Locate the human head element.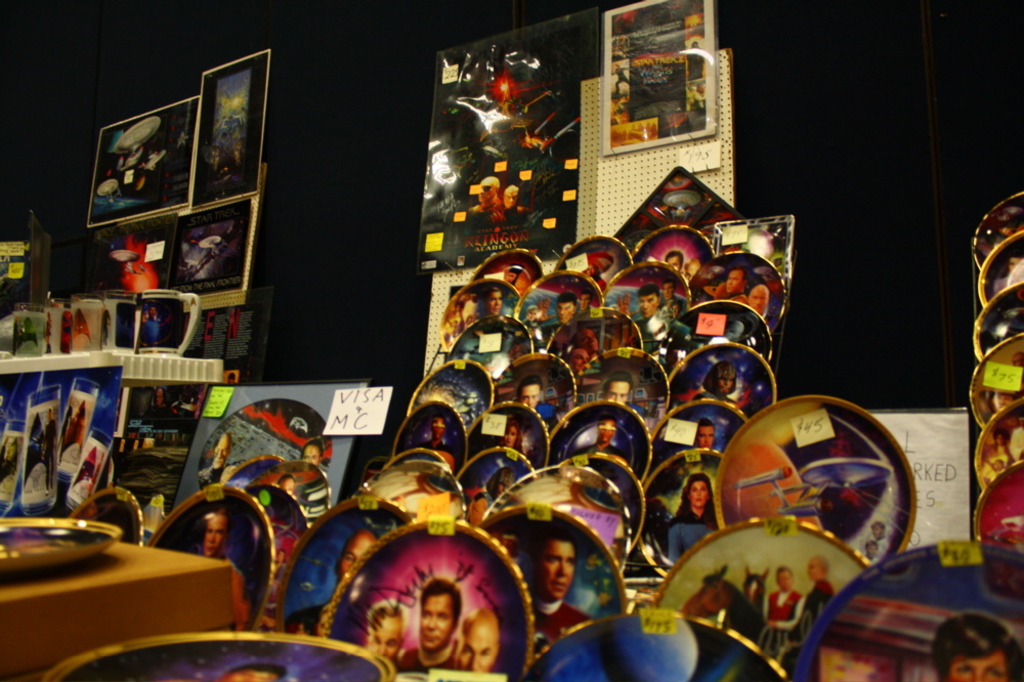
Element bbox: [479,284,506,311].
